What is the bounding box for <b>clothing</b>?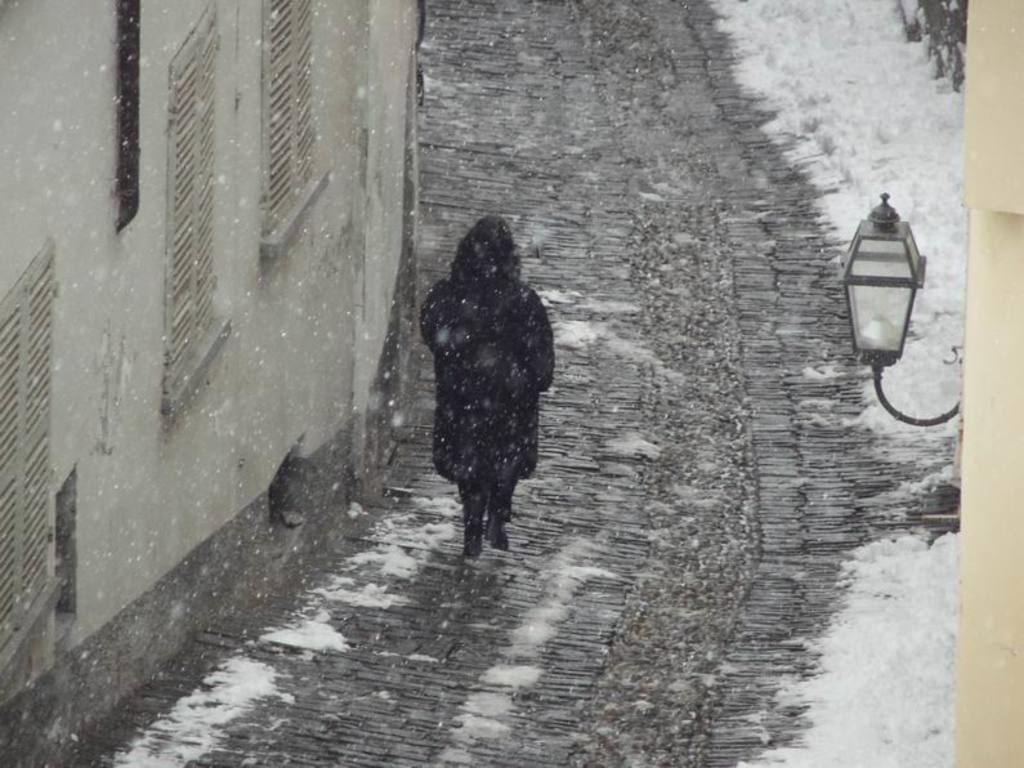
box(410, 202, 564, 548).
